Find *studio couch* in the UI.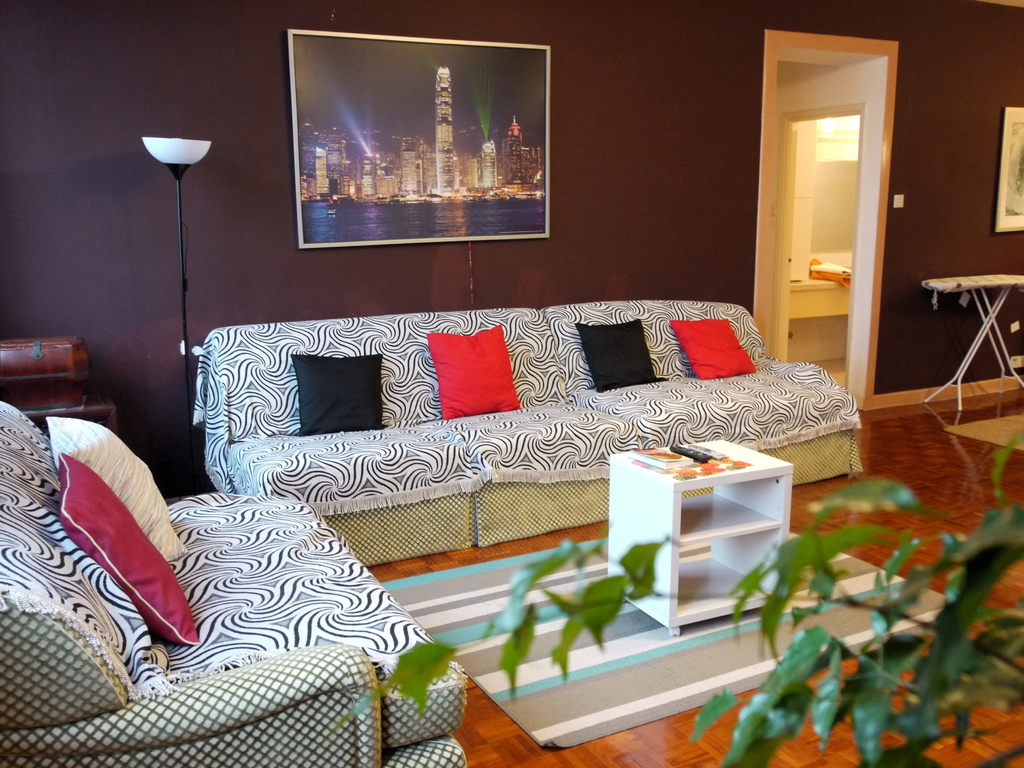
UI element at (x1=198, y1=314, x2=856, y2=565).
